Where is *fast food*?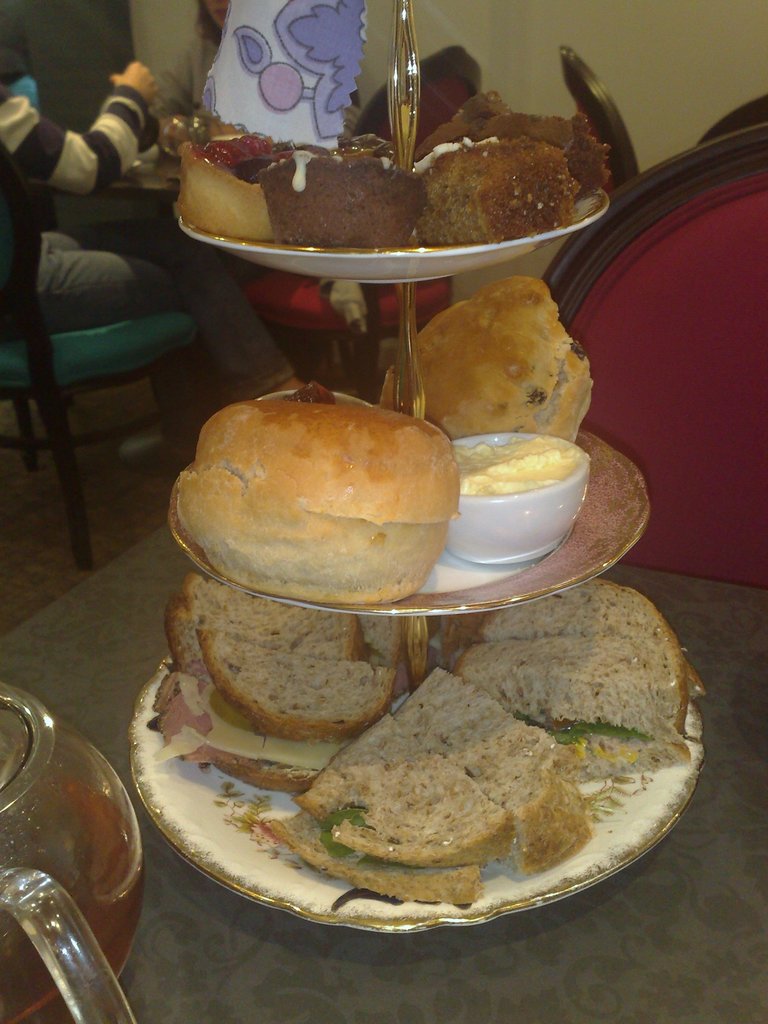
(left=255, top=659, right=585, bottom=893).
